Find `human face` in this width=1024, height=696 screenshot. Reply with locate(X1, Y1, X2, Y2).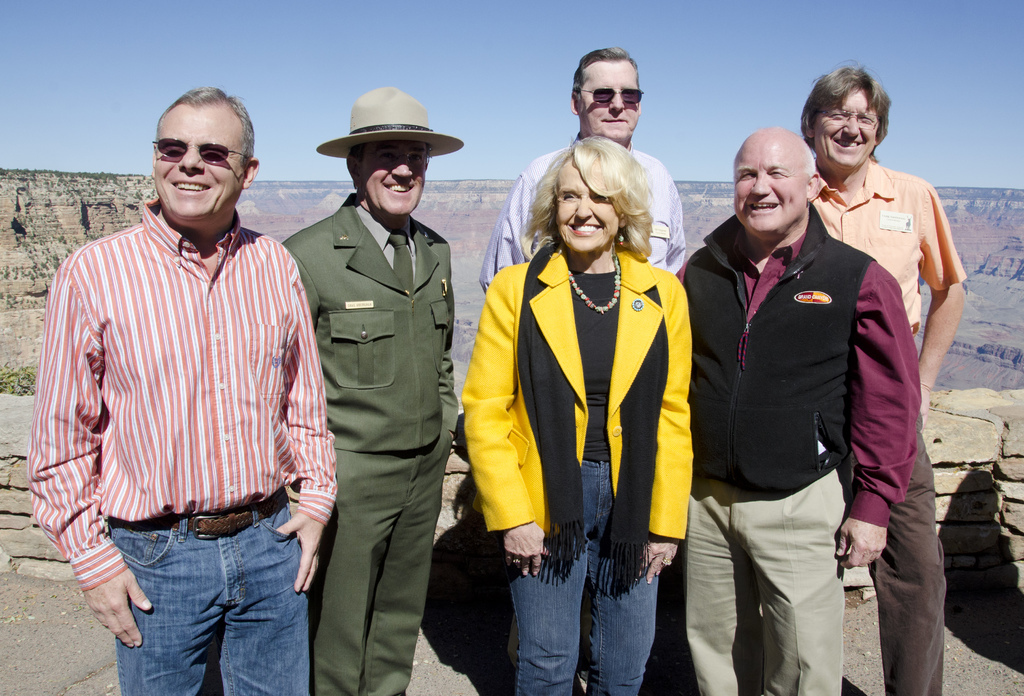
locate(152, 106, 241, 225).
